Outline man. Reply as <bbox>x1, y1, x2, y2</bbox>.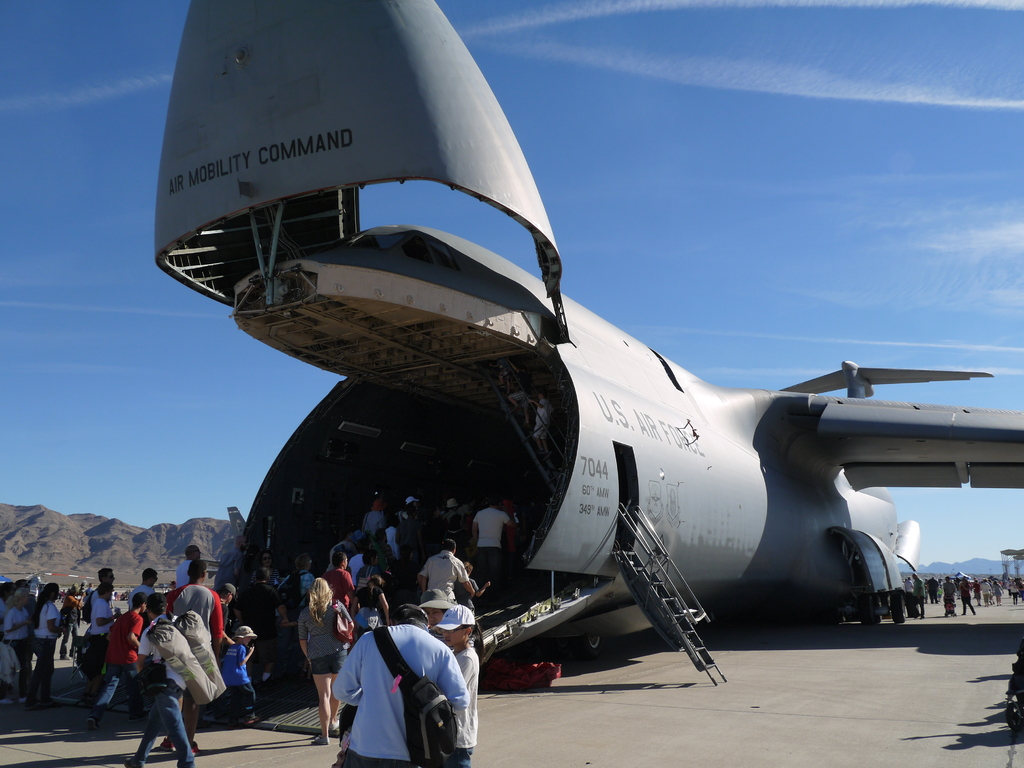
<bbox>84, 590, 149, 730</bbox>.
